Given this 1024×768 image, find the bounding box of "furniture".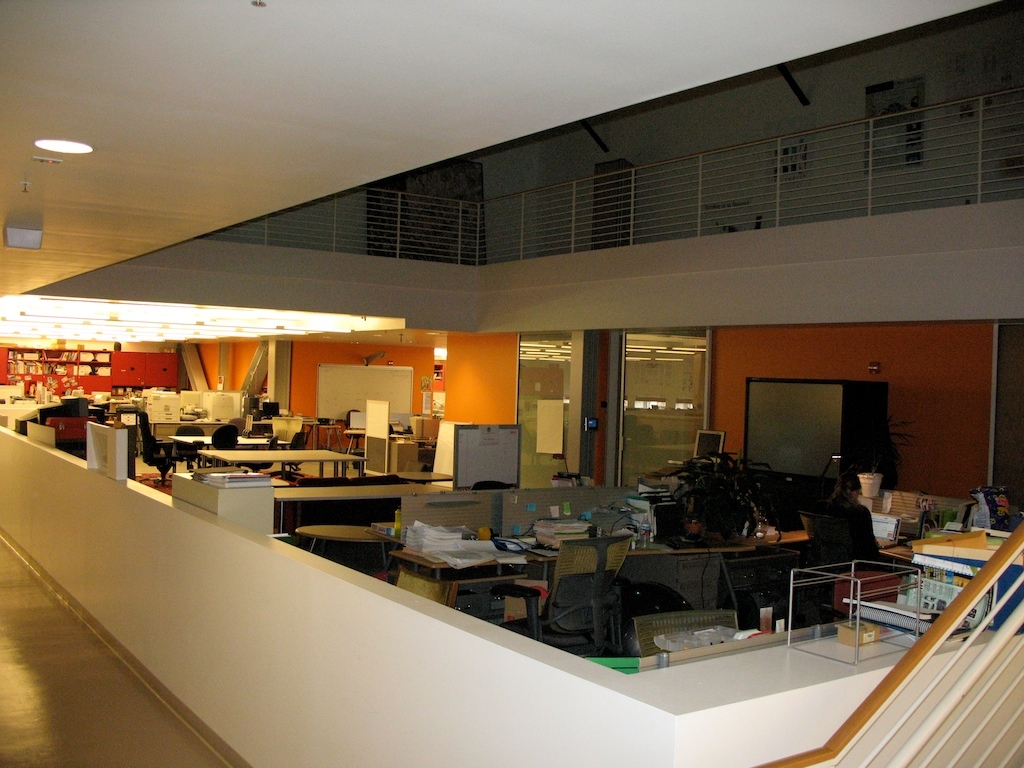
crop(195, 446, 367, 478).
